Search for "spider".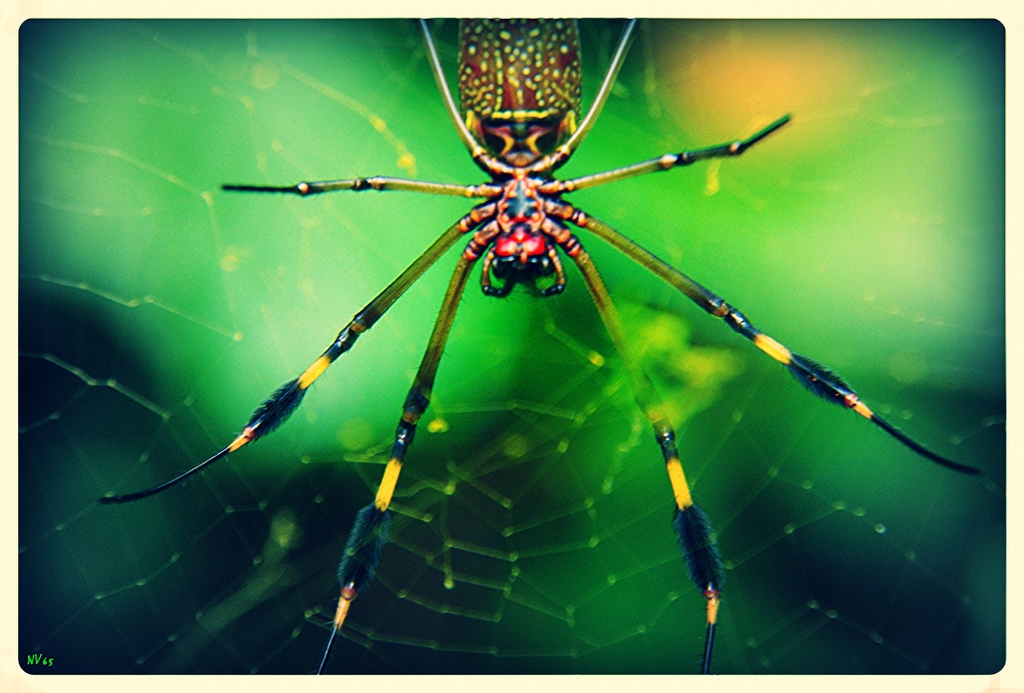
Found at crop(89, 17, 985, 674).
